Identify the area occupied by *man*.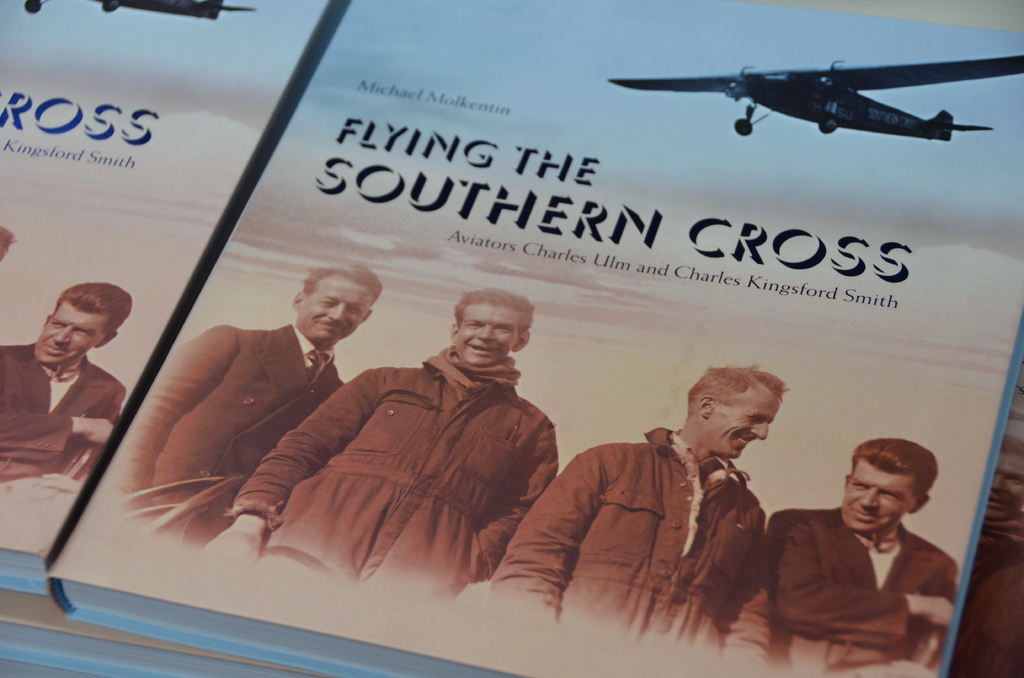
Area: rect(739, 433, 961, 670).
